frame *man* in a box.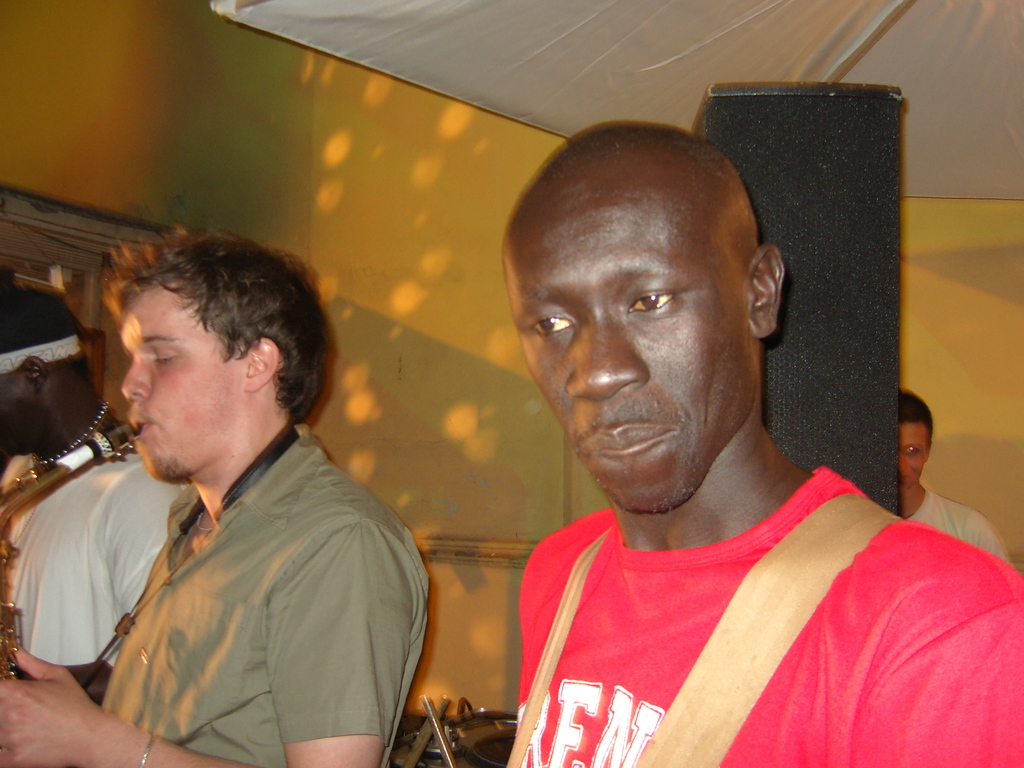
bbox=(497, 123, 1022, 765).
